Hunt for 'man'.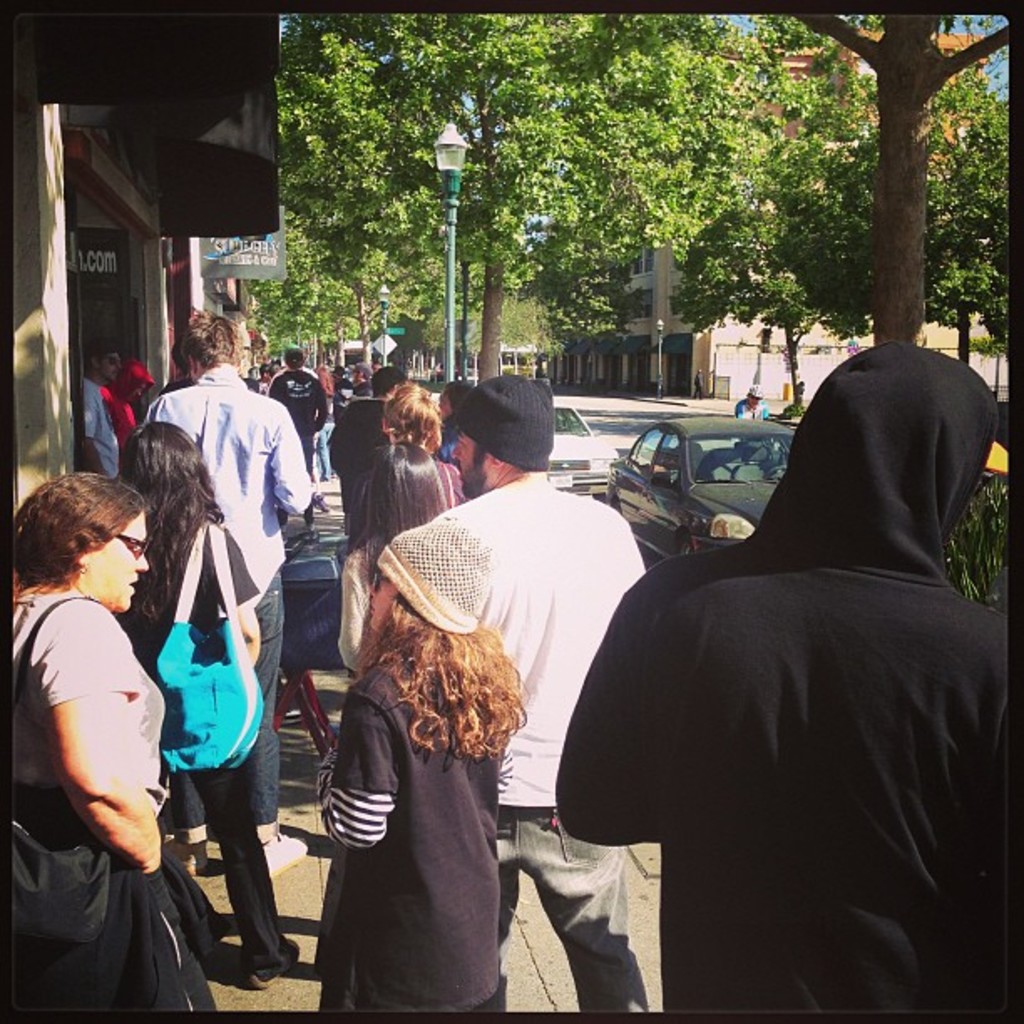
Hunted down at box(162, 310, 323, 815).
